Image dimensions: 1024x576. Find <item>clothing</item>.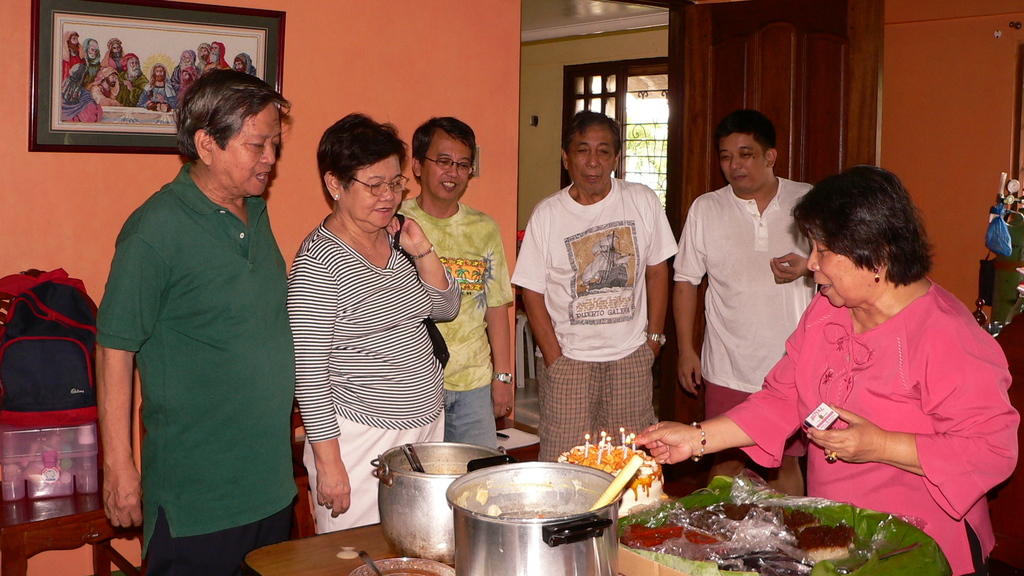
{"x1": 173, "y1": 64, "x2": 199, "y2": 99}.
